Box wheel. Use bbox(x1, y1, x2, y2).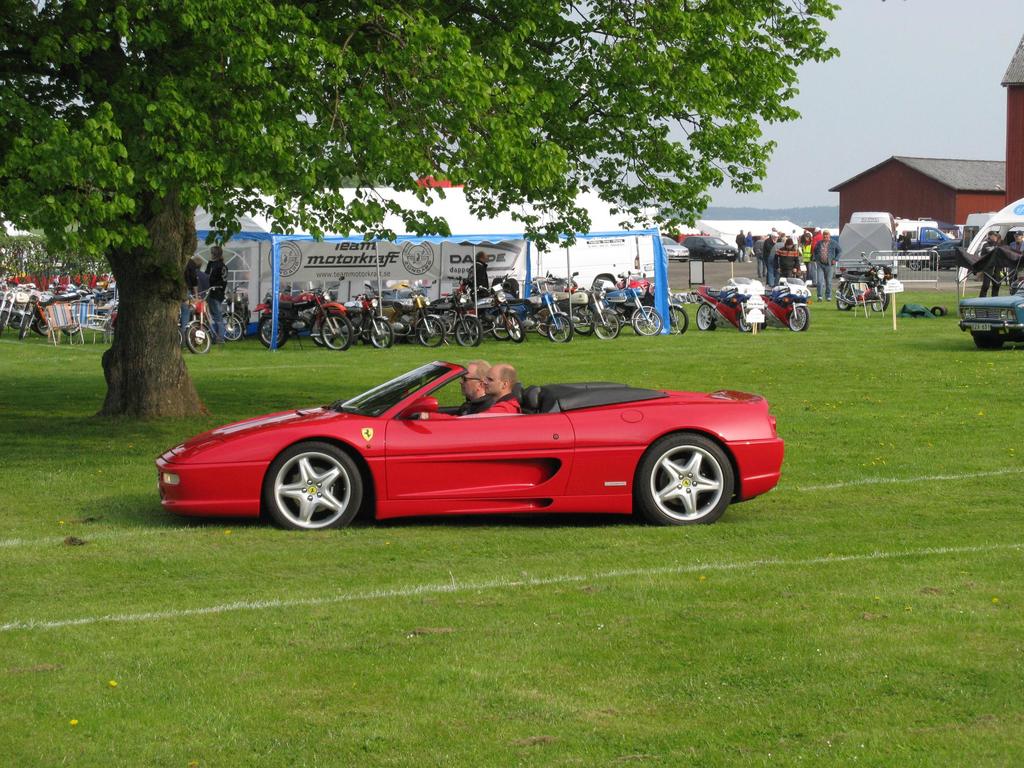
bbox(636, 308, 663, 337).
